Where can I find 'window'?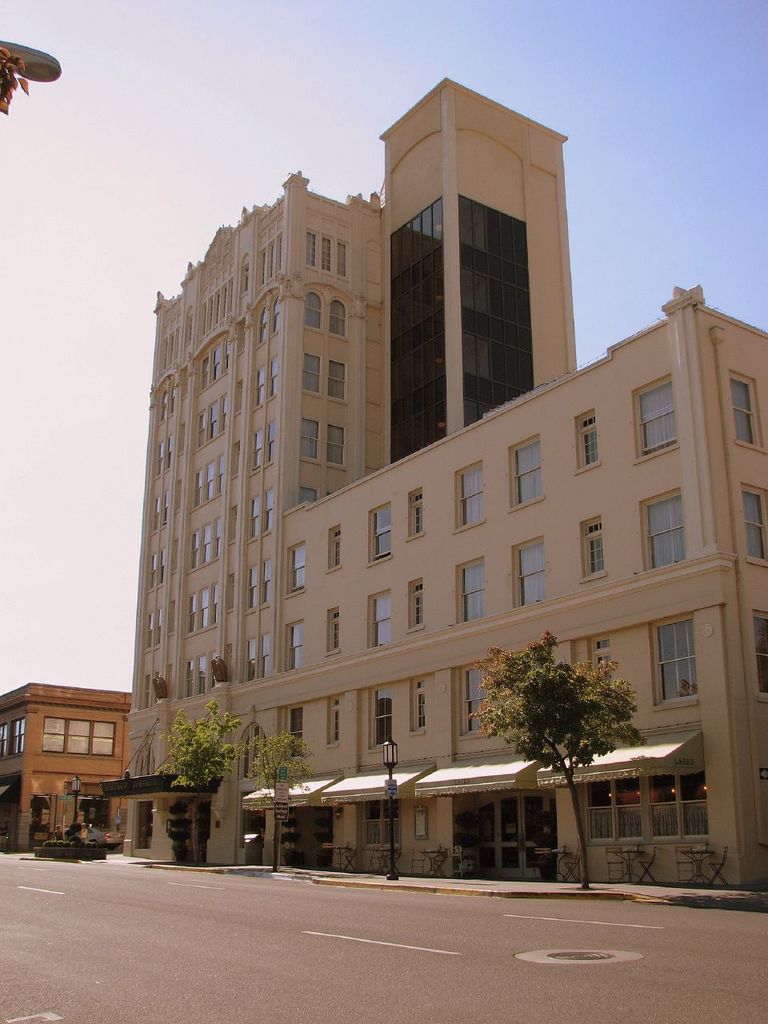
You can find it at bbox=(522, 541, 542, 608).
